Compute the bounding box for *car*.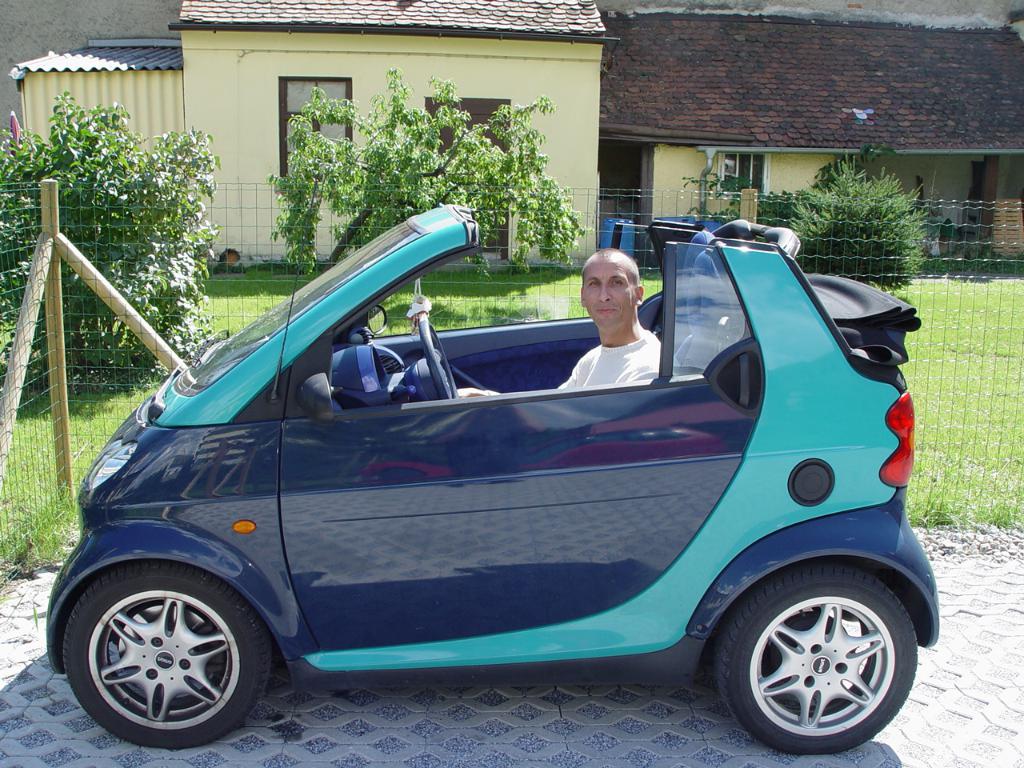
<box>44,179,940,750</box>.
